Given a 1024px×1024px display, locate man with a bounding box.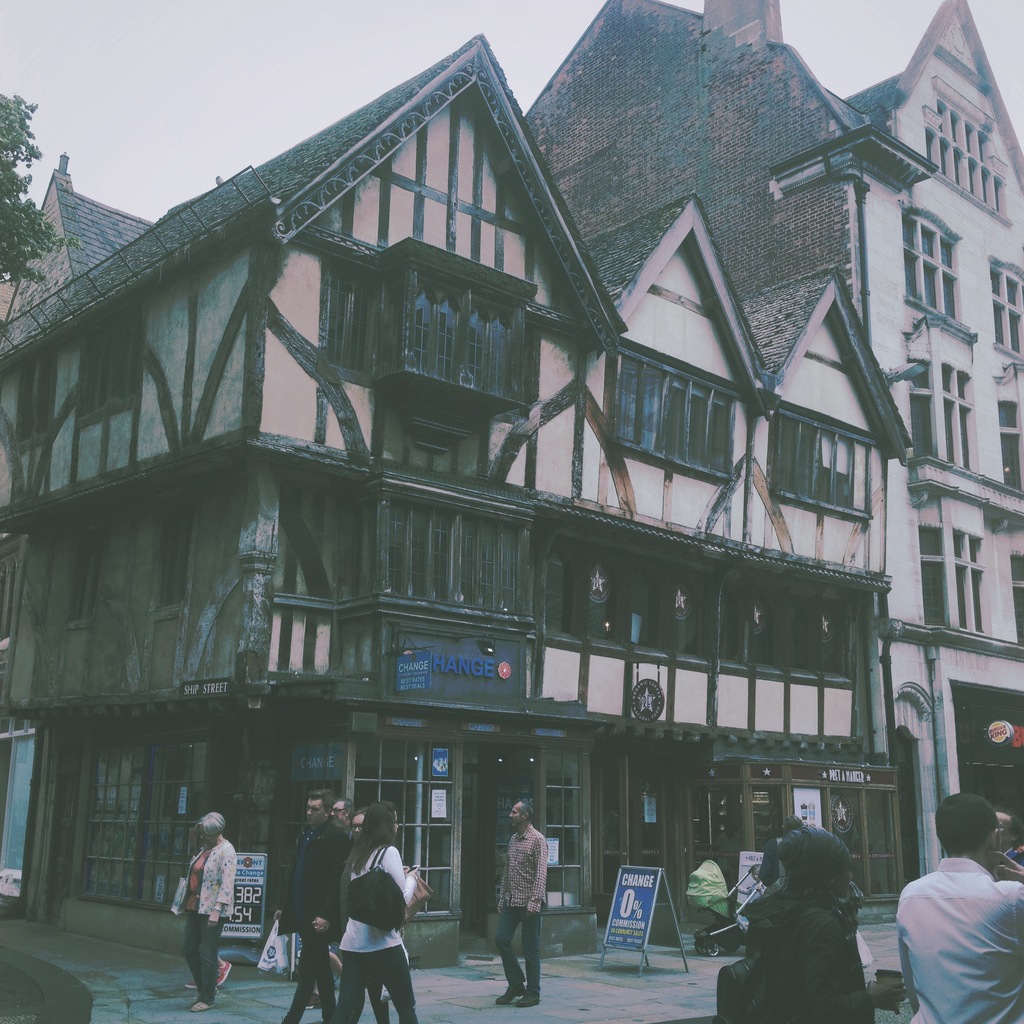
Located: region(491, 801, 556, 1007).
